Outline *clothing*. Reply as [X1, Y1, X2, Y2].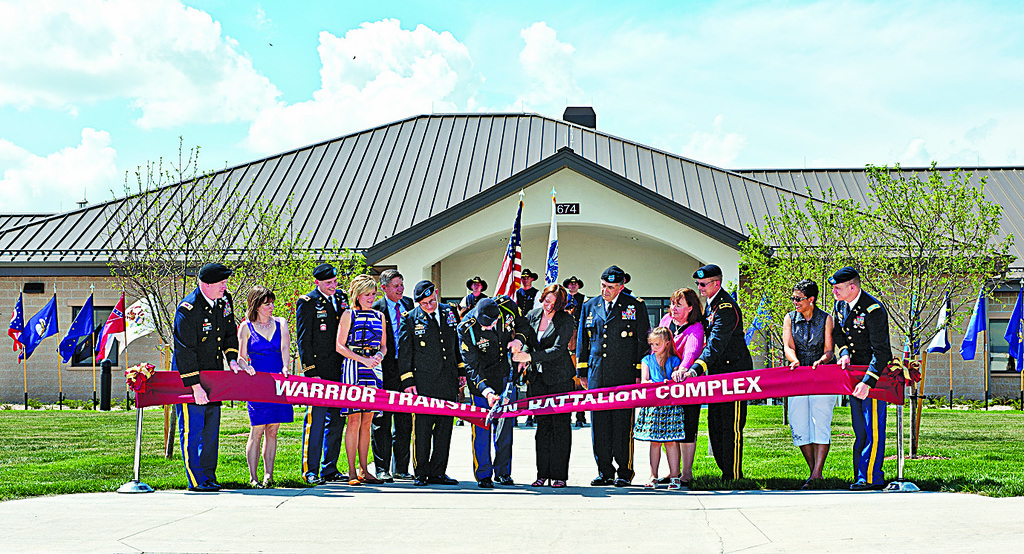
[372, 294, 417, 466].
